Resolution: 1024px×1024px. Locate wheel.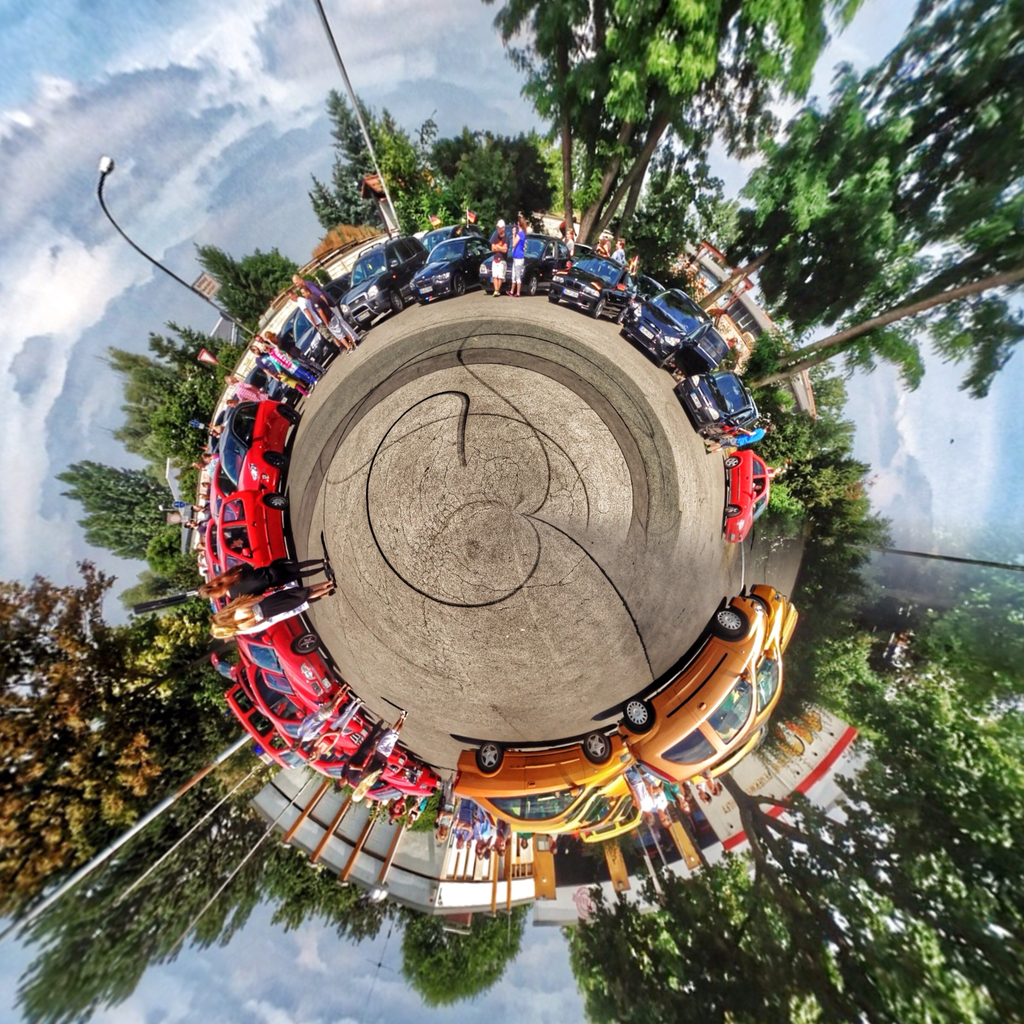
l=724, t=503, r=739, b=515.
